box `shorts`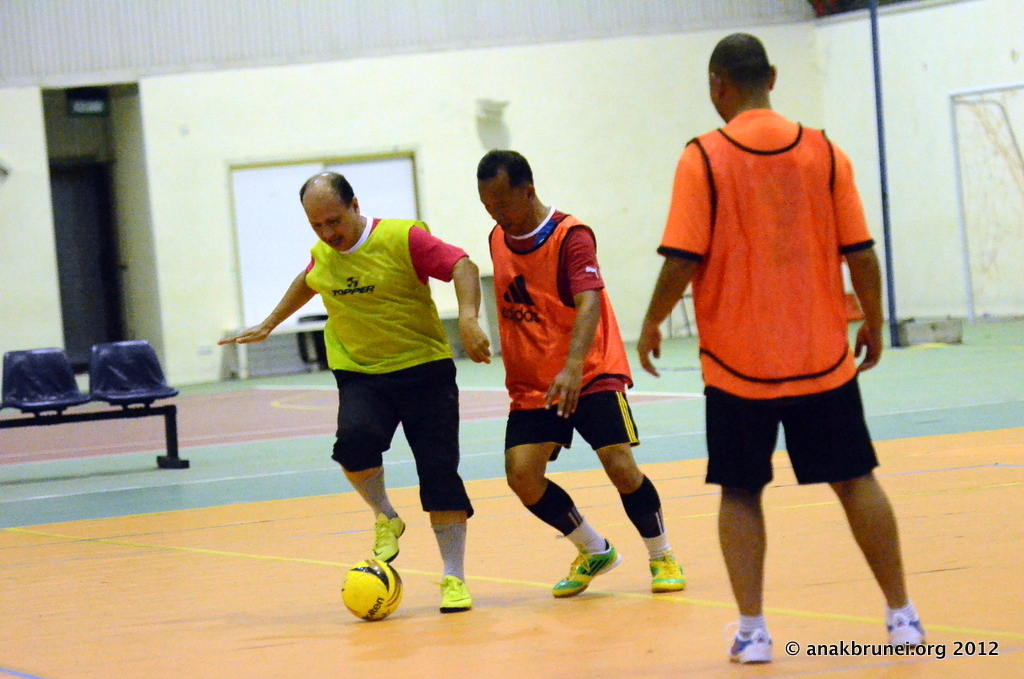
bbox(503, 392, 639, 459)
